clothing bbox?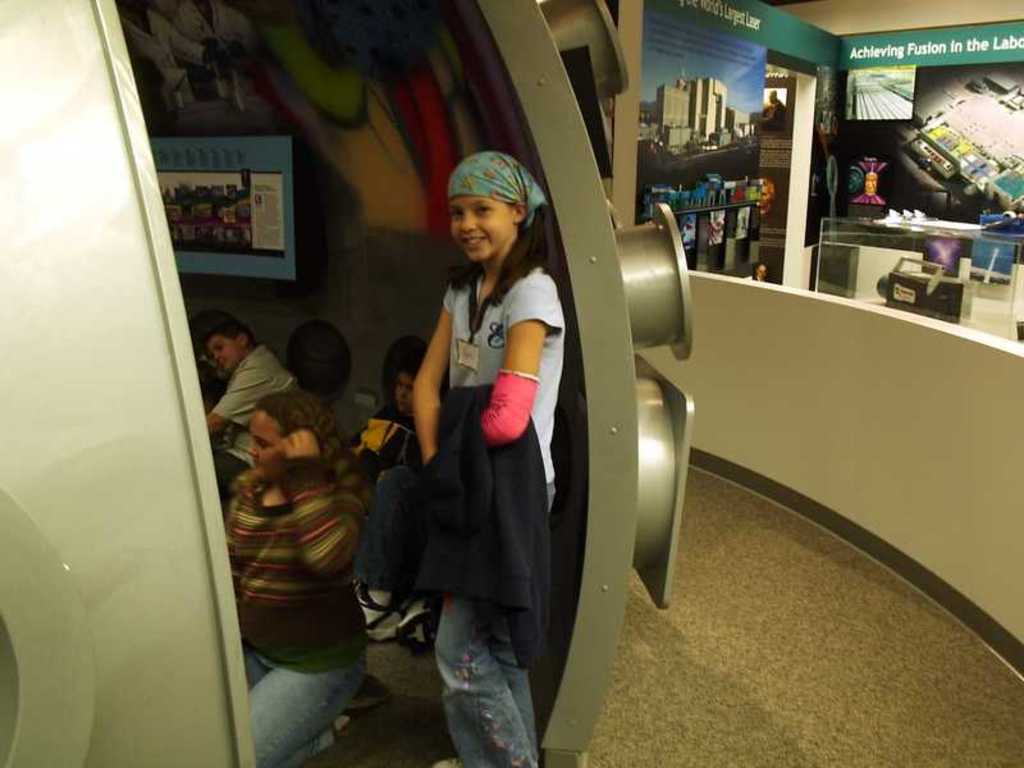
bbox(367, 404, 436, 504)
